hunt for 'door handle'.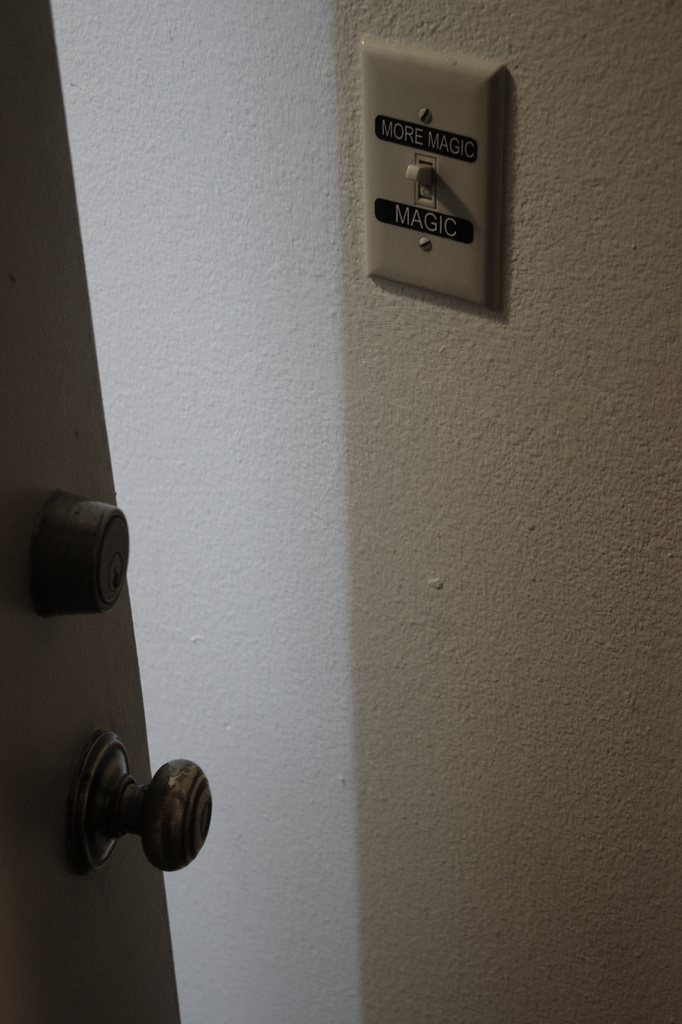
Hunted down at pyautogui.locateOnScreen(62, 728, 225, 881).
